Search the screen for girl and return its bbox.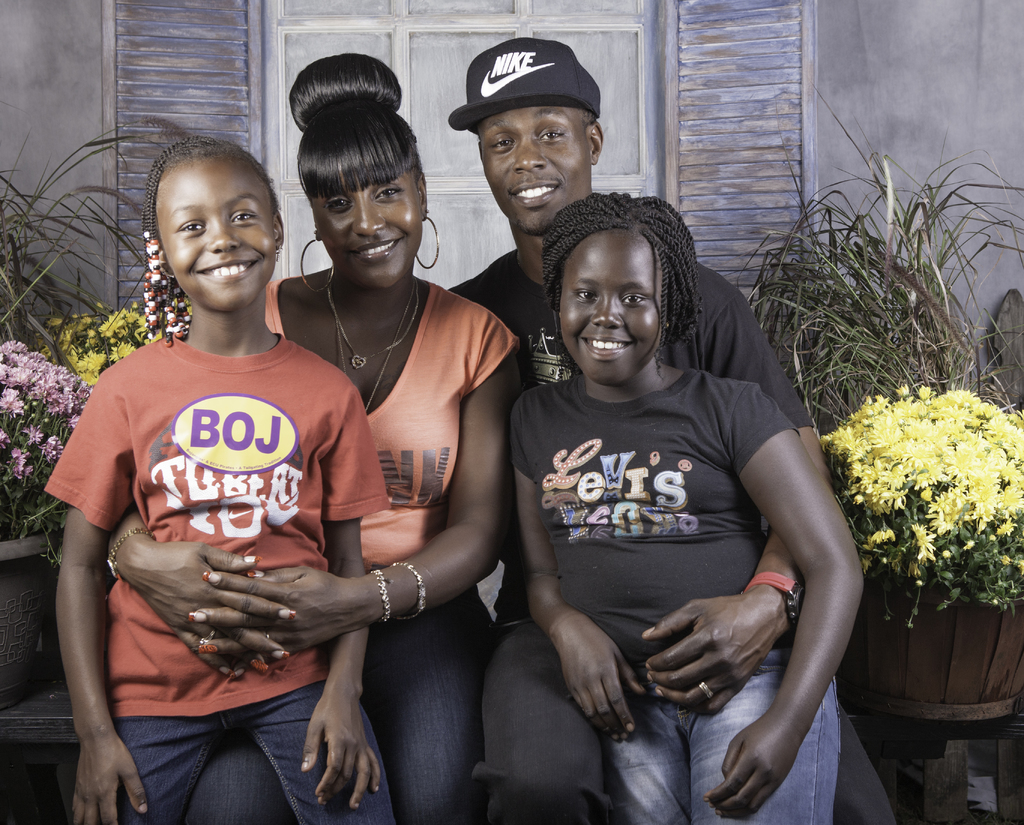
Found: 47:138:397:824.
